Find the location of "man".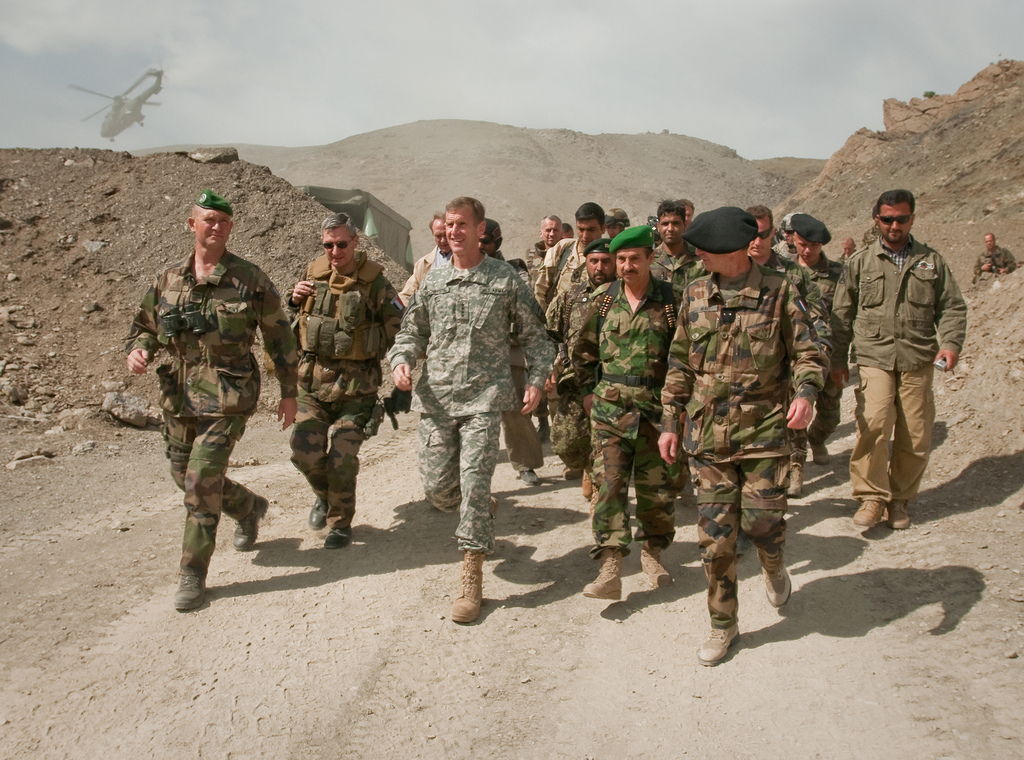
Location: x1=481, y1=216, x2=536, y2=498.
